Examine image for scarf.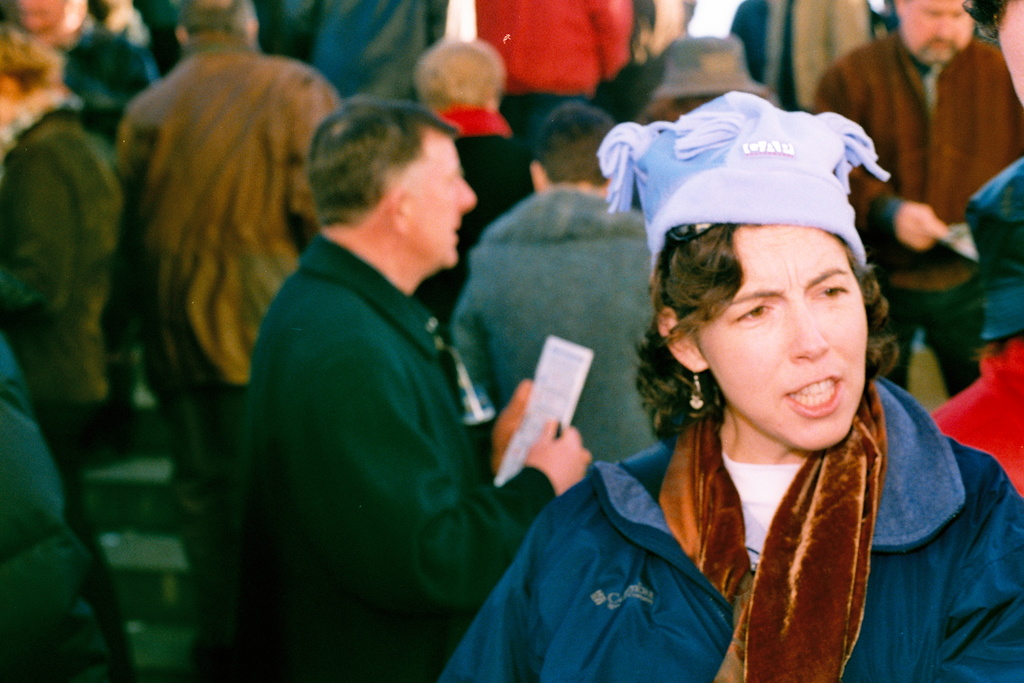
Examination result: bbox=(0, 334, 113, 680).
